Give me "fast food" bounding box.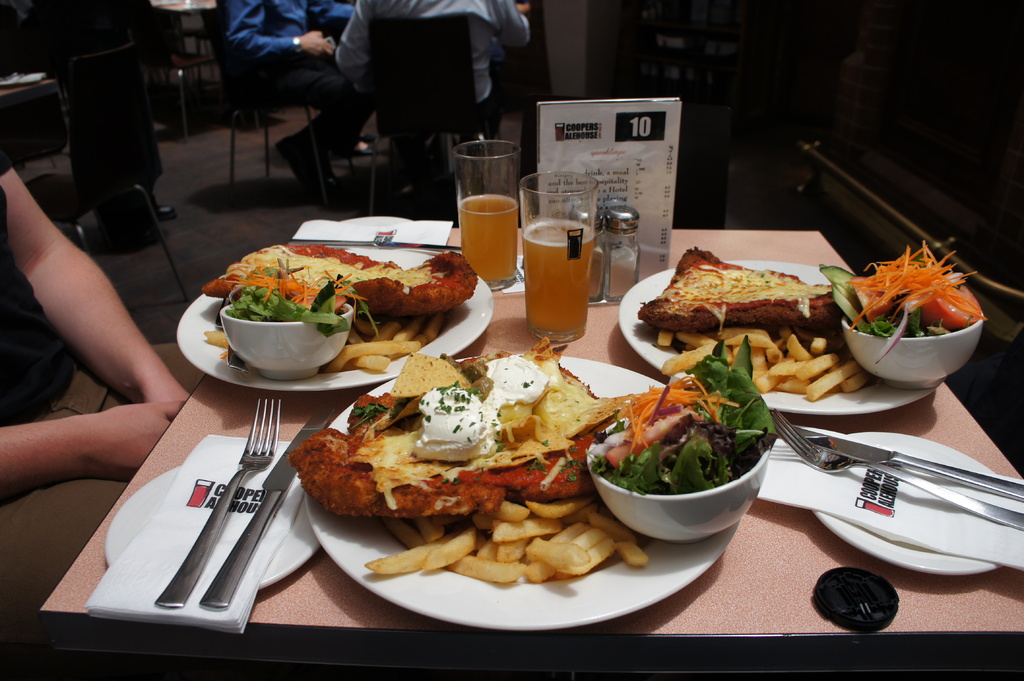
<bbox>586, 340, 776, 495</bbox>.
